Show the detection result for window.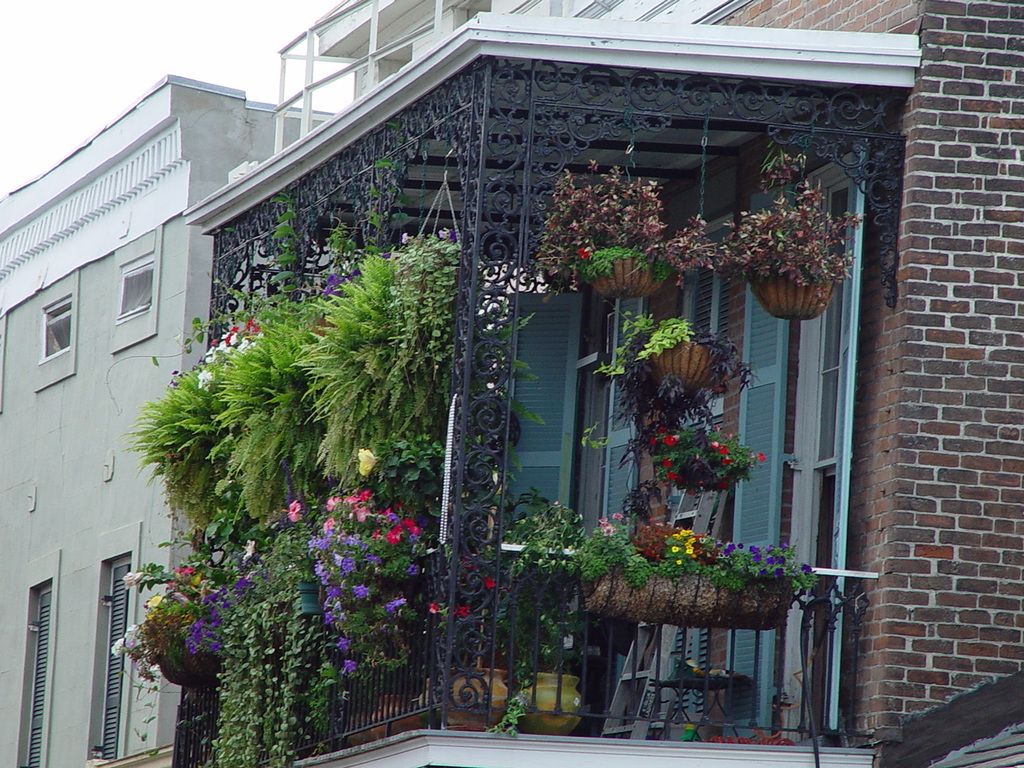
[21,586,47,767].
